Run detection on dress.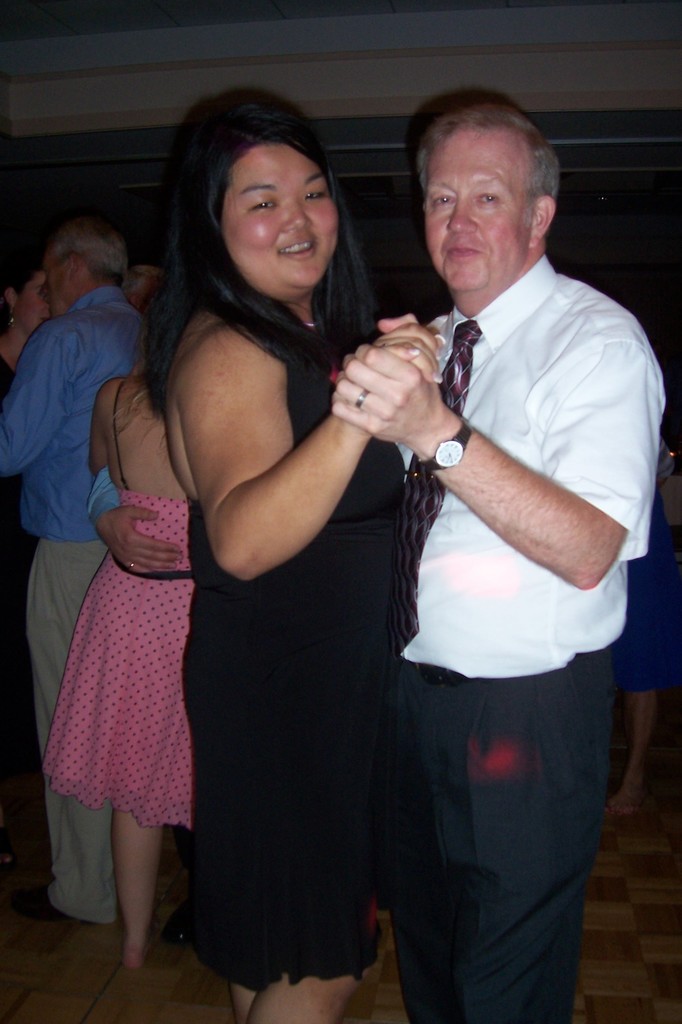
Result: bbox=[36, 378, 190, 831].
